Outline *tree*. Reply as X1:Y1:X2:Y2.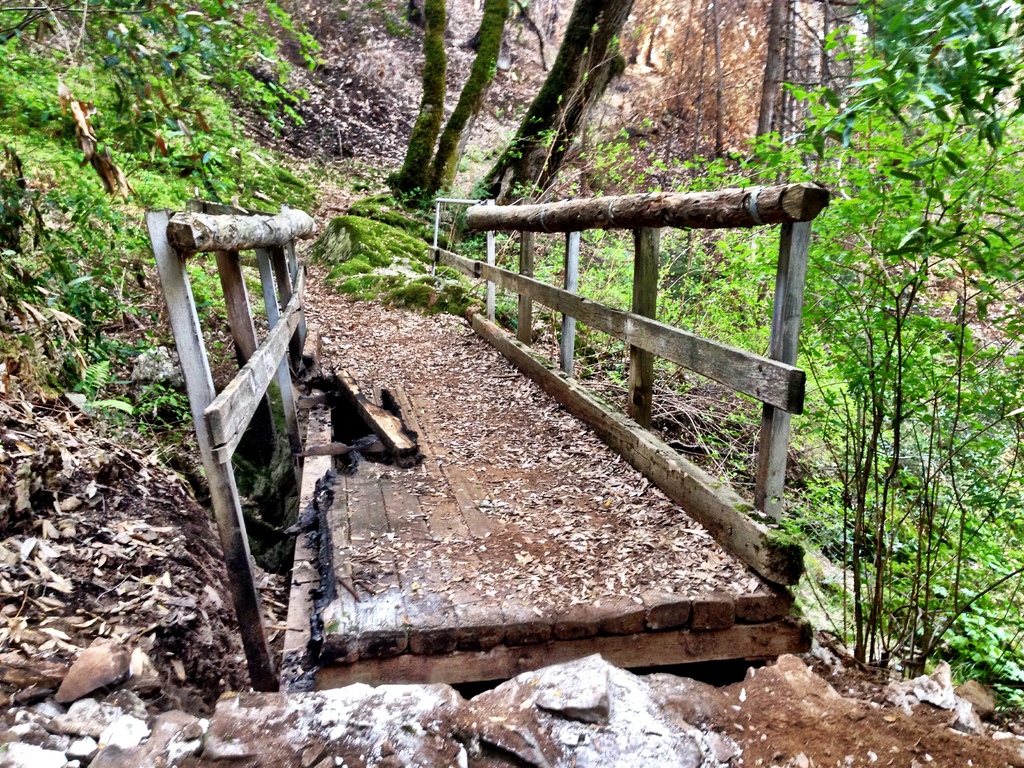
463:1:628:228.
